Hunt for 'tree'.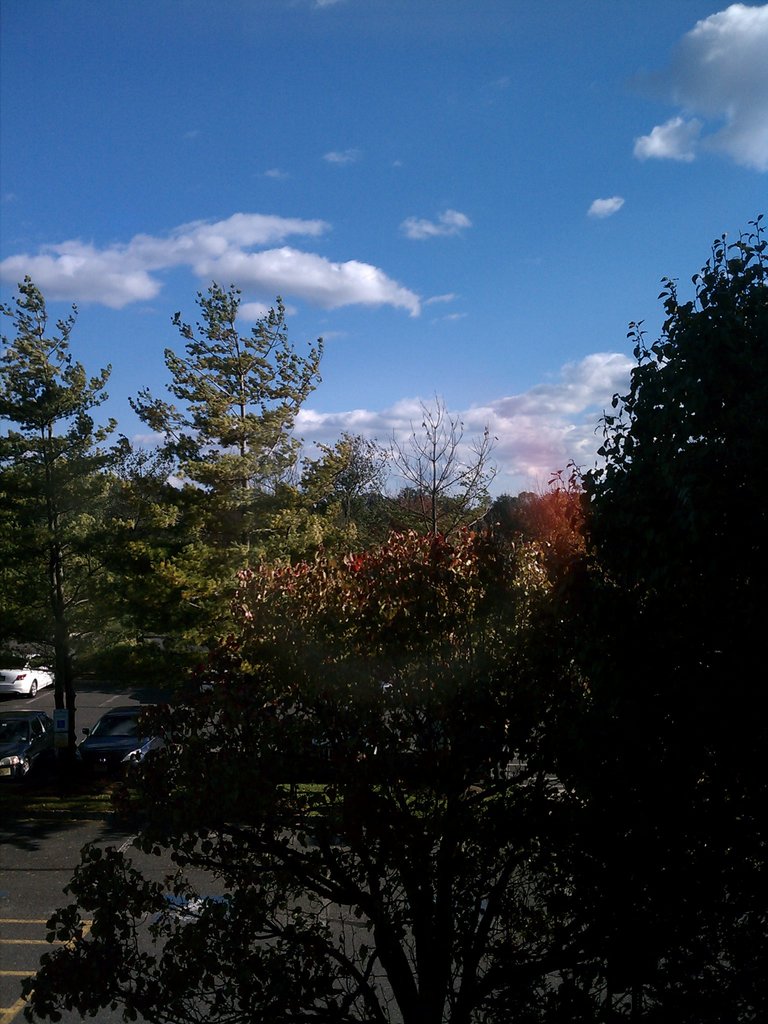
Hunted down at x1=120, y1=257, x2=343, y2=671.
